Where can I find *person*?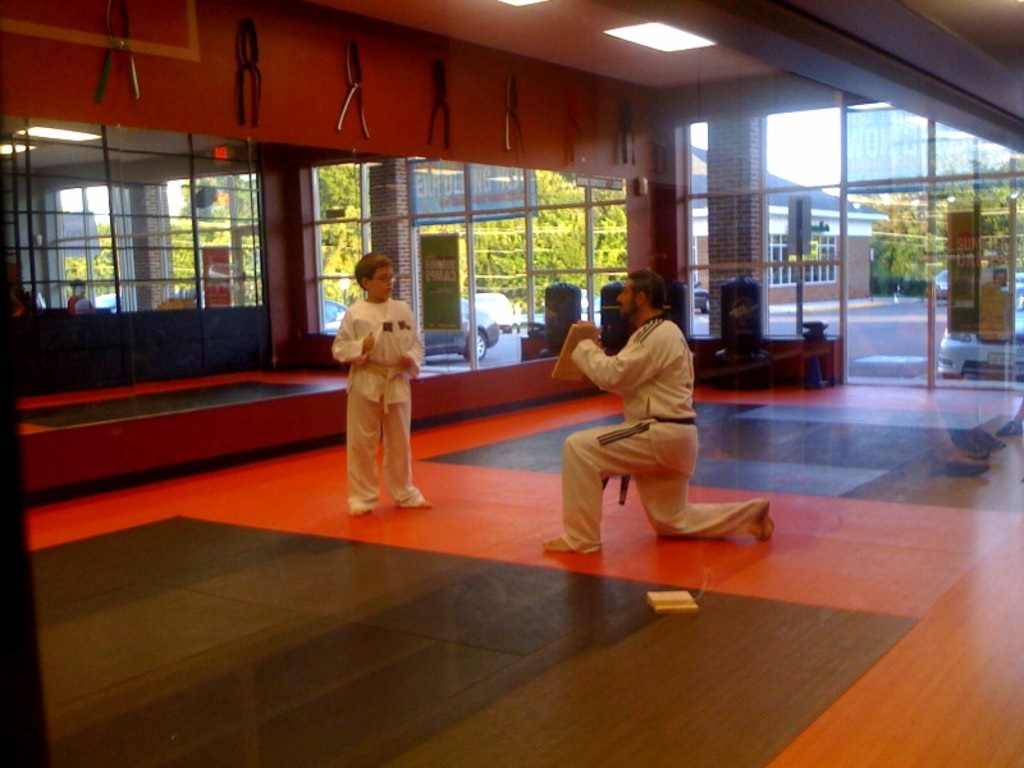
You can find it at 548 269 774 552.
